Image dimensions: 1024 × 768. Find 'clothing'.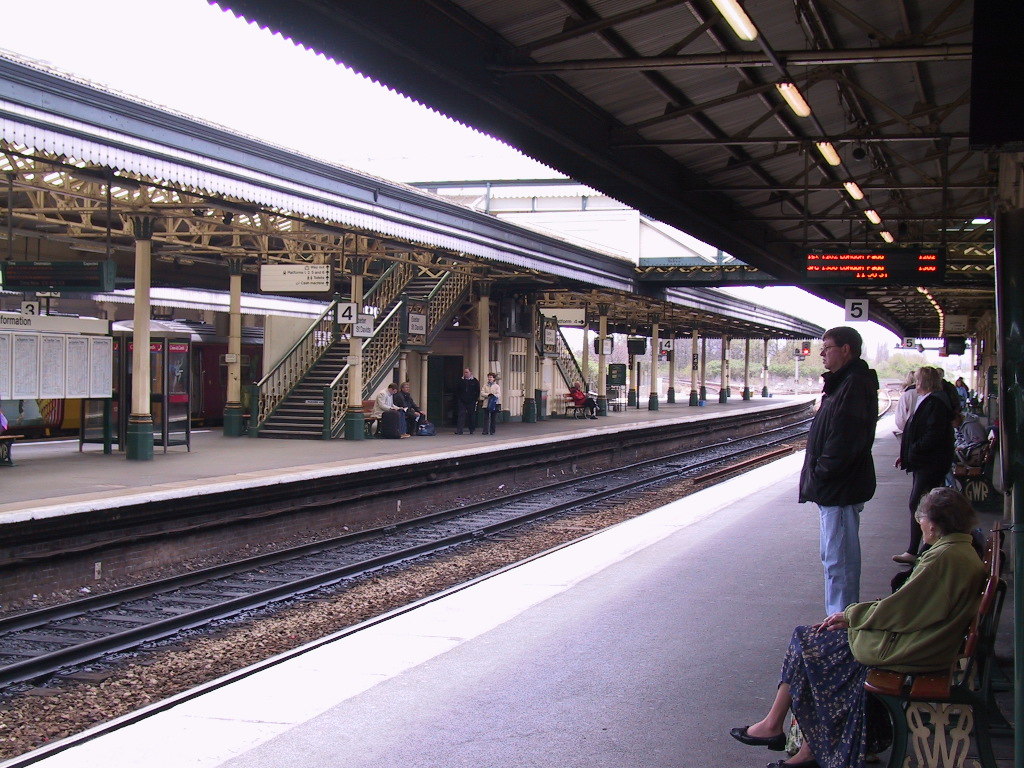
BBox(777, 531, 995, 767).
